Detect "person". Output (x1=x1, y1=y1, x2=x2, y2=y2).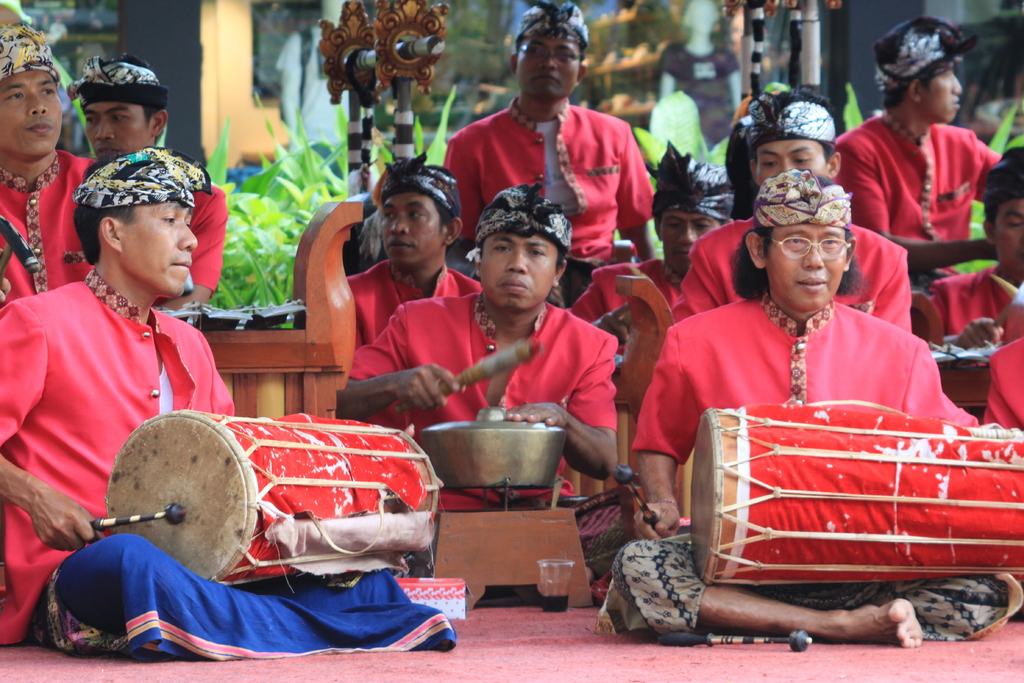
(x1=922, y1=144, x2=1023, y2=352).
